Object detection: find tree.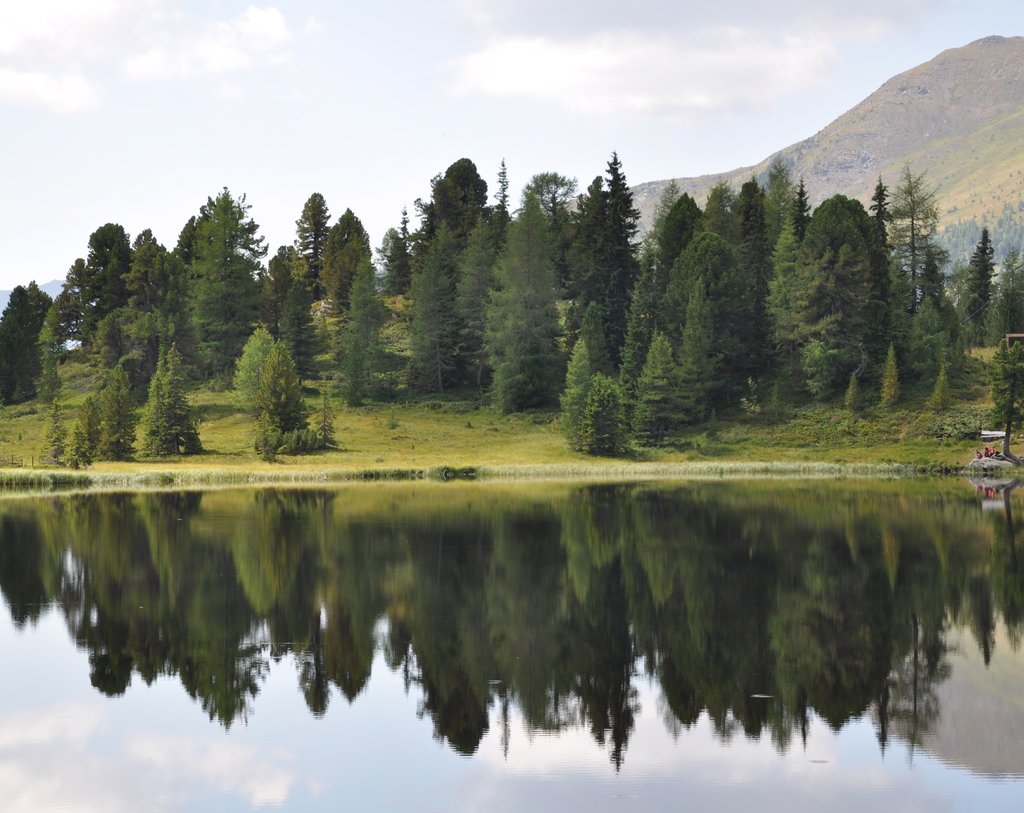
box=[227, 316, 310, 437].
